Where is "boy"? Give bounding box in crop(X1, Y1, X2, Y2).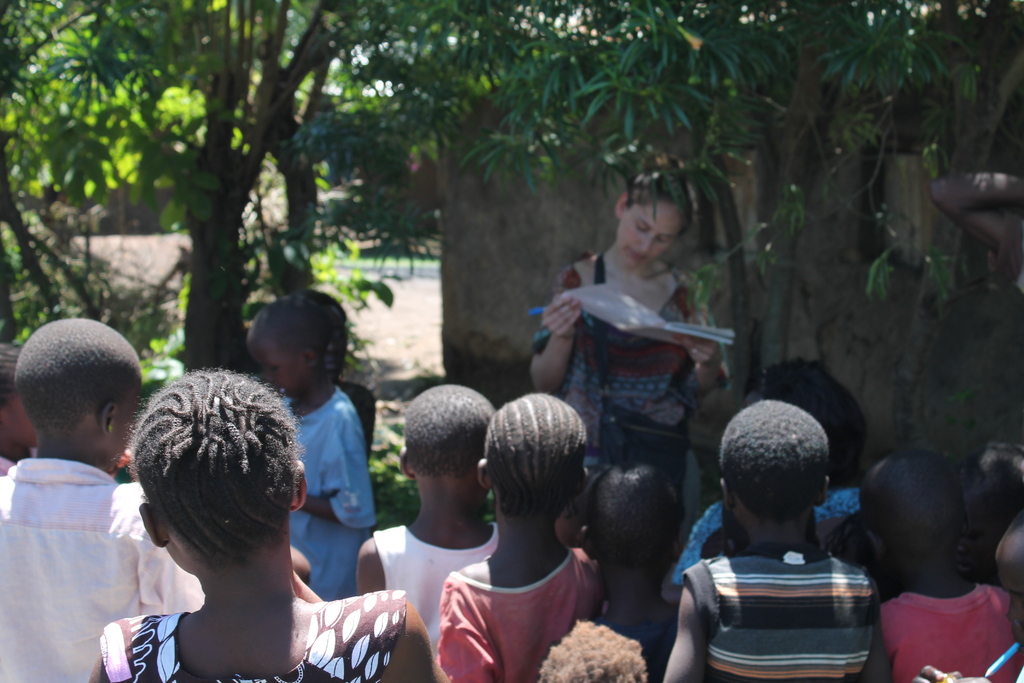
crop(436, 396, 596, 682).
